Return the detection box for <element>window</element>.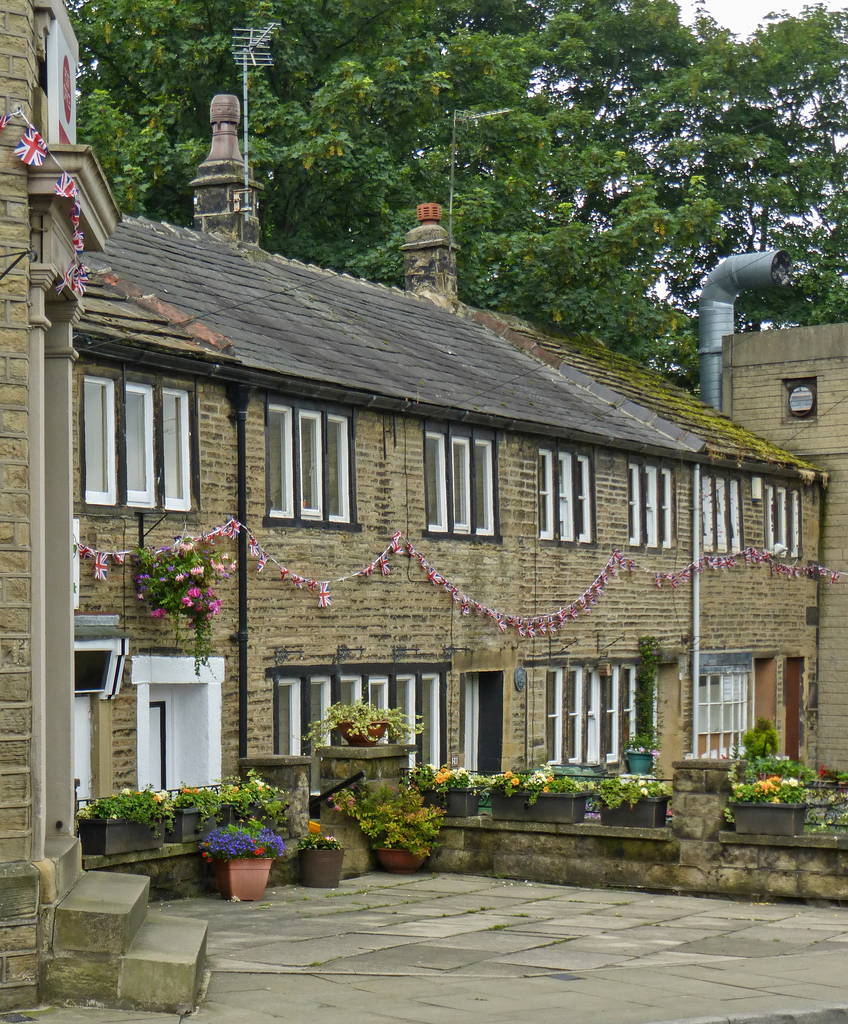
left=558, top=454, right=573, bottom=543.
